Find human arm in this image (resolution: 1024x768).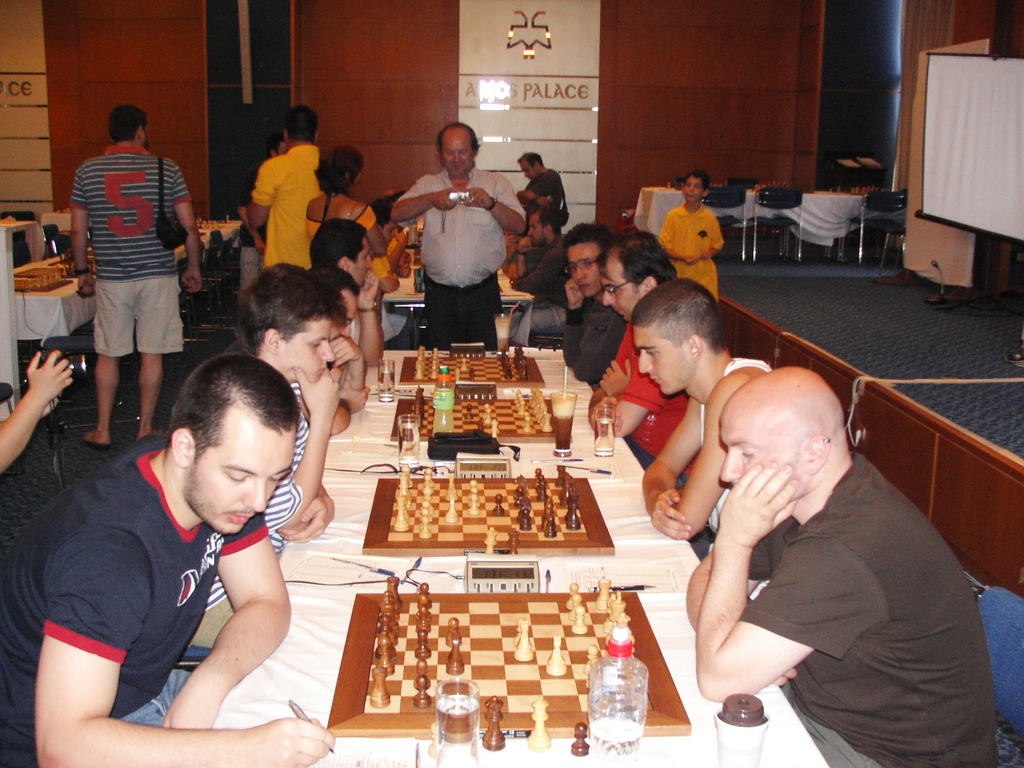
[left=636, top=420, right=705, bottom=519].
